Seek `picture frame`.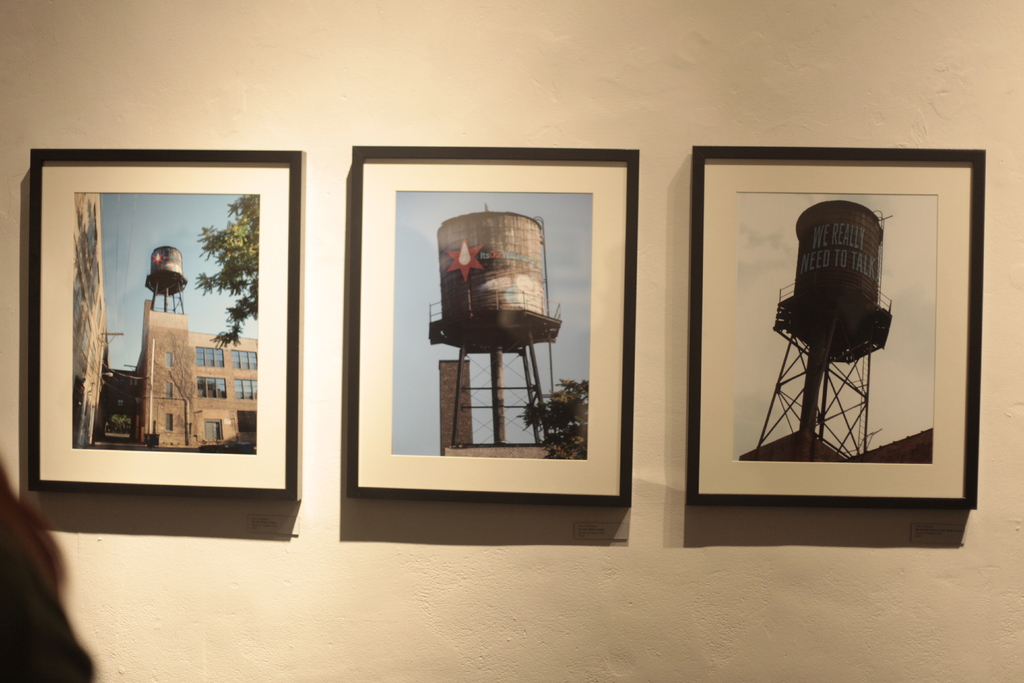
{"x1": 344, "y1": 147, "x2": 637, "y2": 508}.
